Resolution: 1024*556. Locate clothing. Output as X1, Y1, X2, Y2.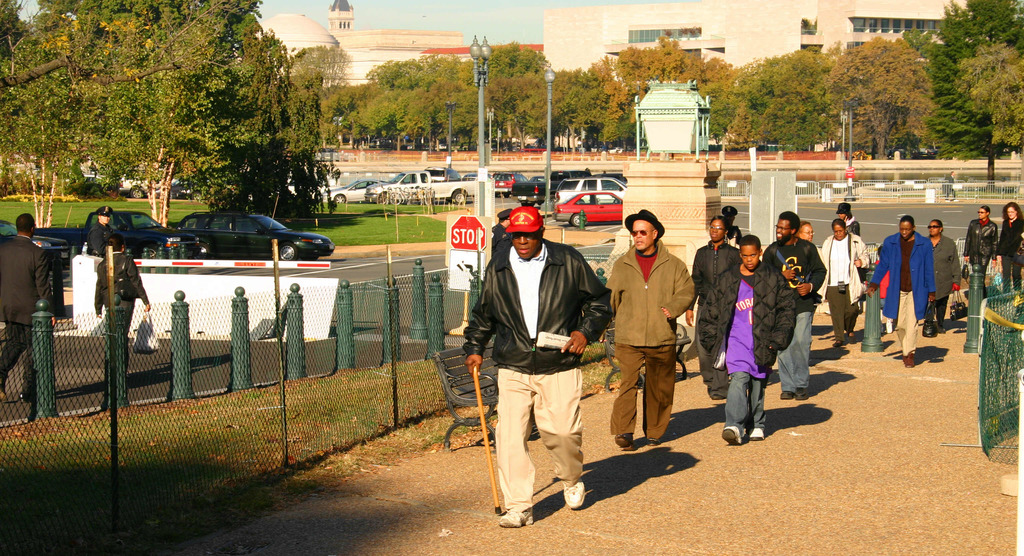
86, 220, 121, 258.
